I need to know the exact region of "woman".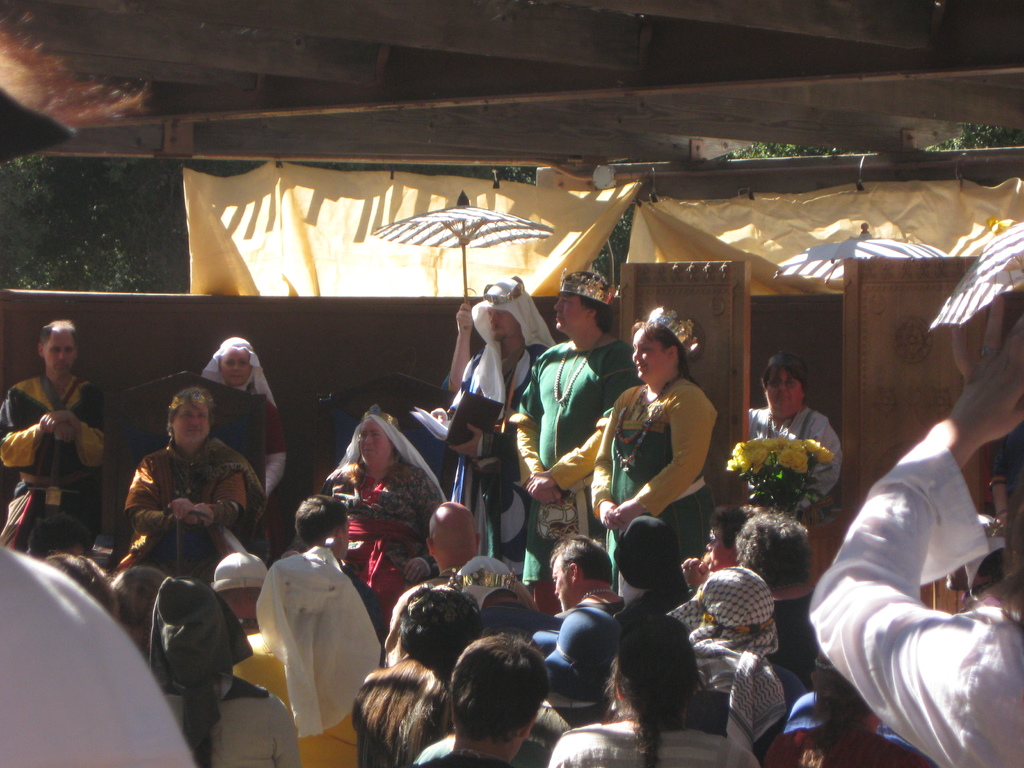
Region: bbox(189, 333, 291, 562).
